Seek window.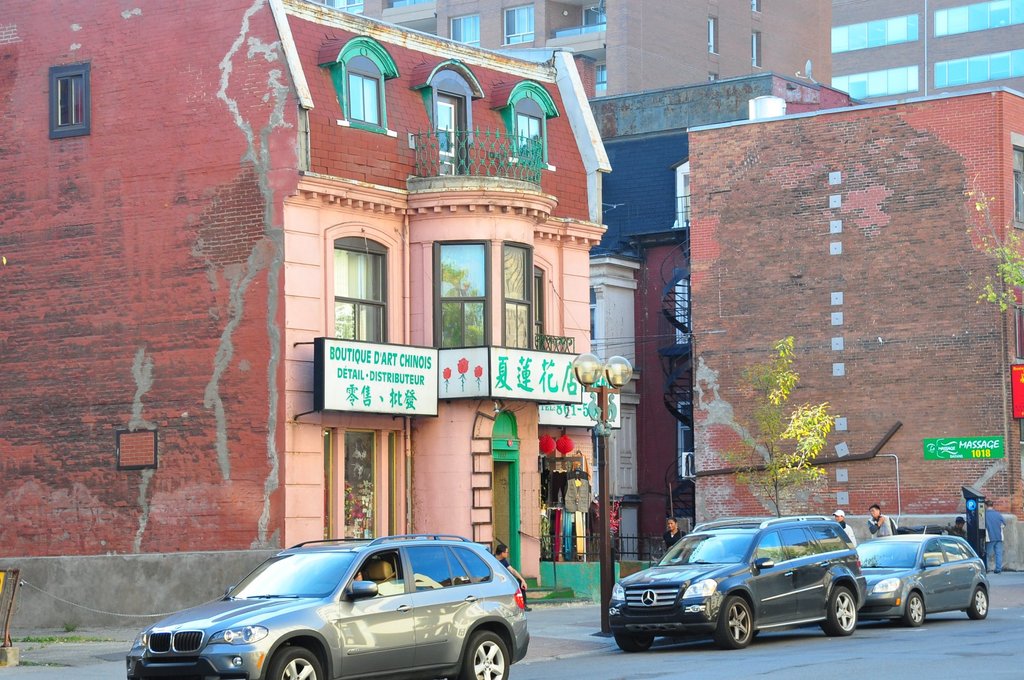
<bbox>826, 61, 914, 100</bbox>.
